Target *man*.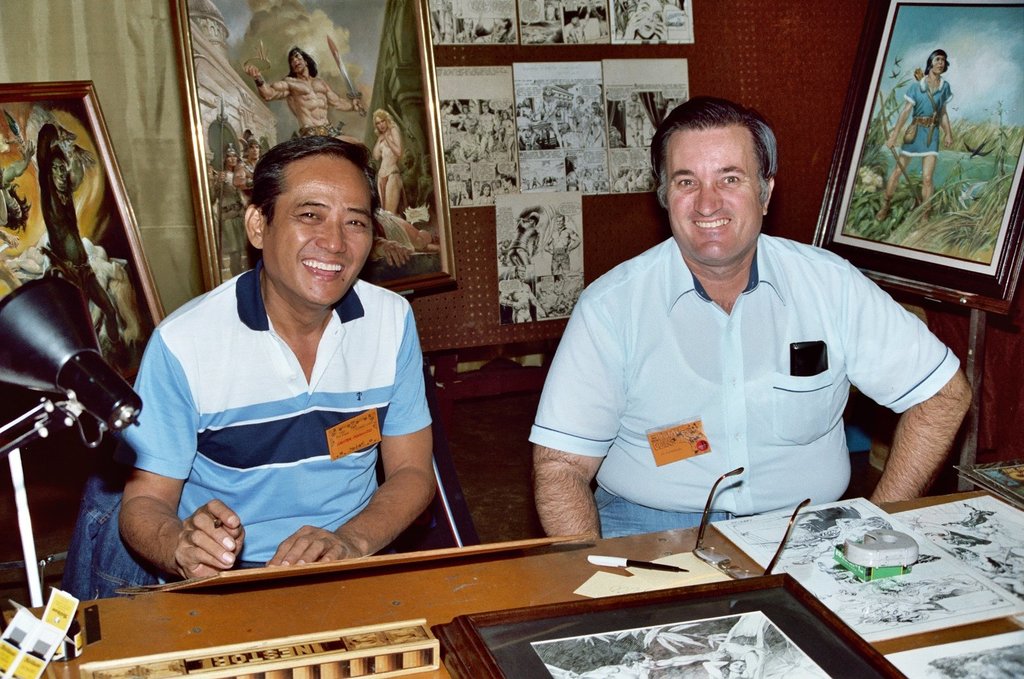
Target region: 574:648:726:678.
